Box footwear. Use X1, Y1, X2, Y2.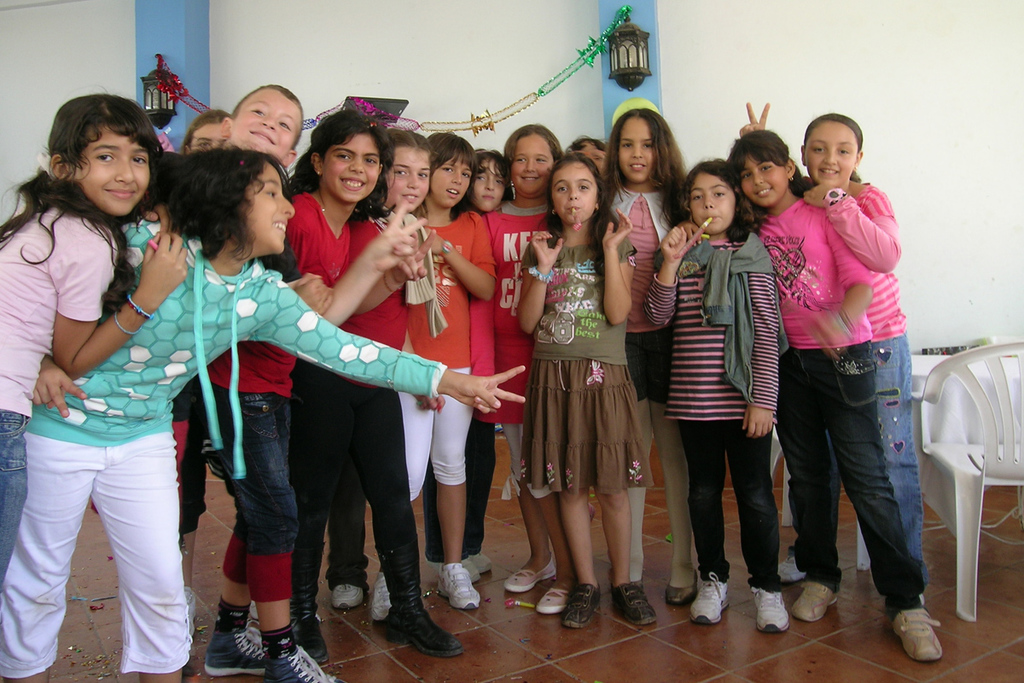
472, 547, 489, 574.
